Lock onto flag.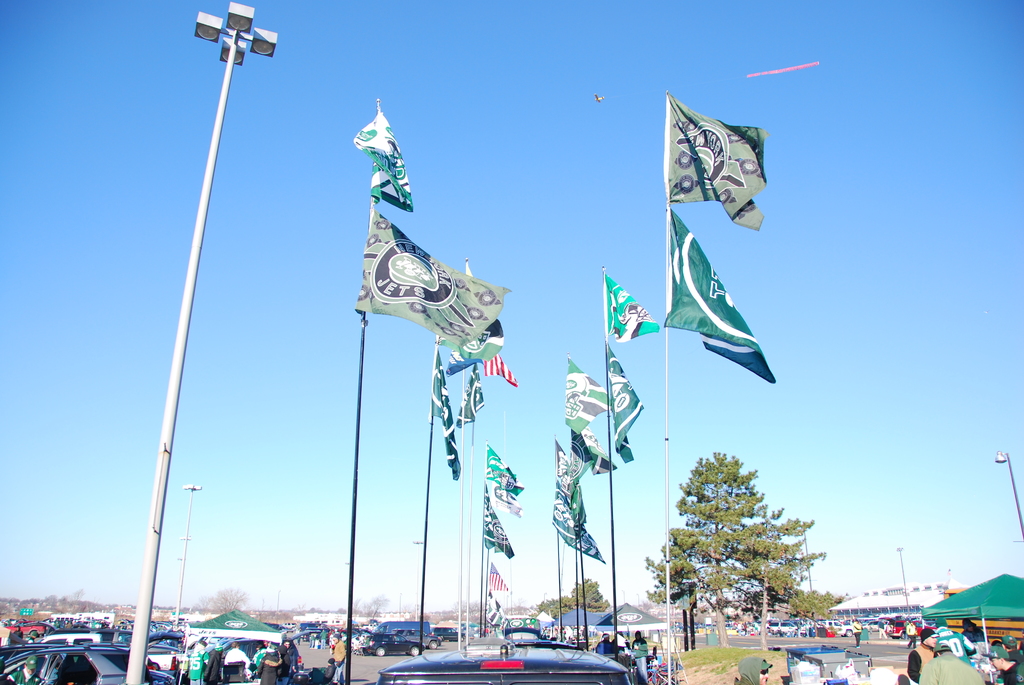
Locked: x1=454 y1=363 x2=486 y2=427.
